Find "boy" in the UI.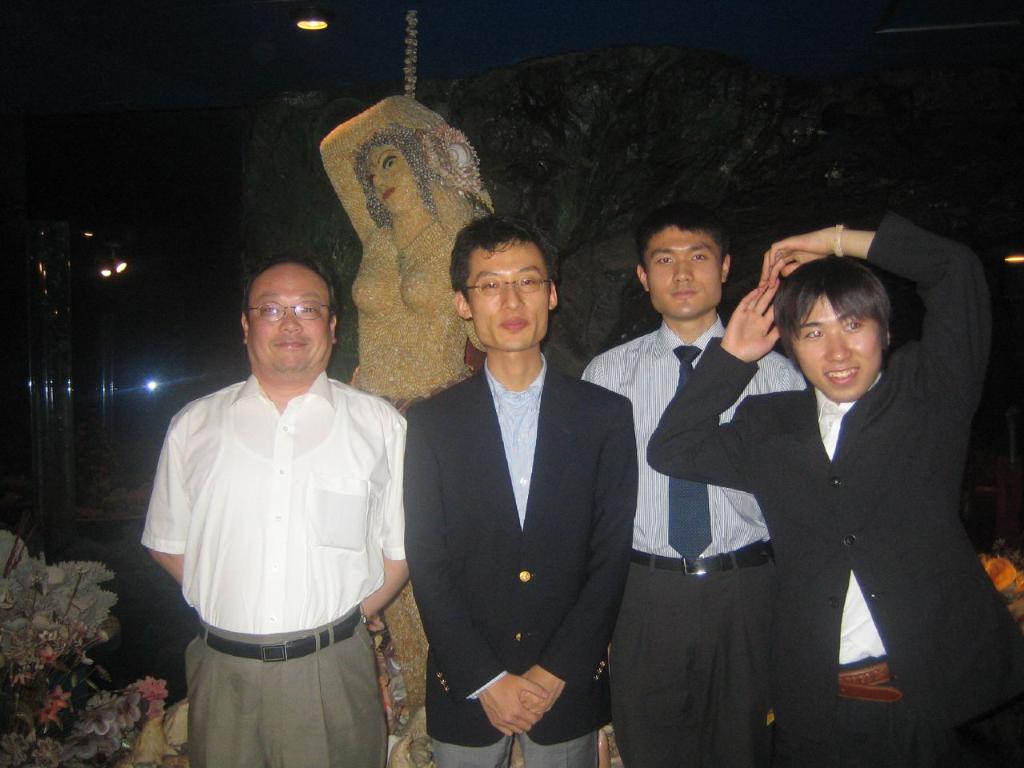
UI element at select_region(646, 211, 1023, 759).
